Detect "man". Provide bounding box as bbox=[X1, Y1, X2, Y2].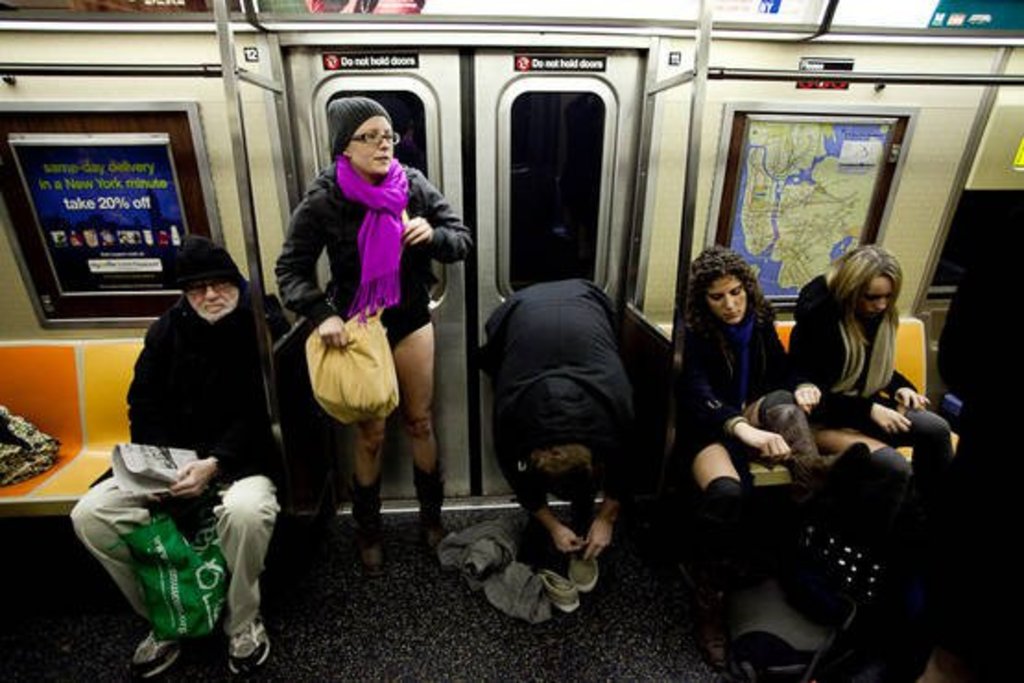
bbox=[70, 227, 321, 681].
